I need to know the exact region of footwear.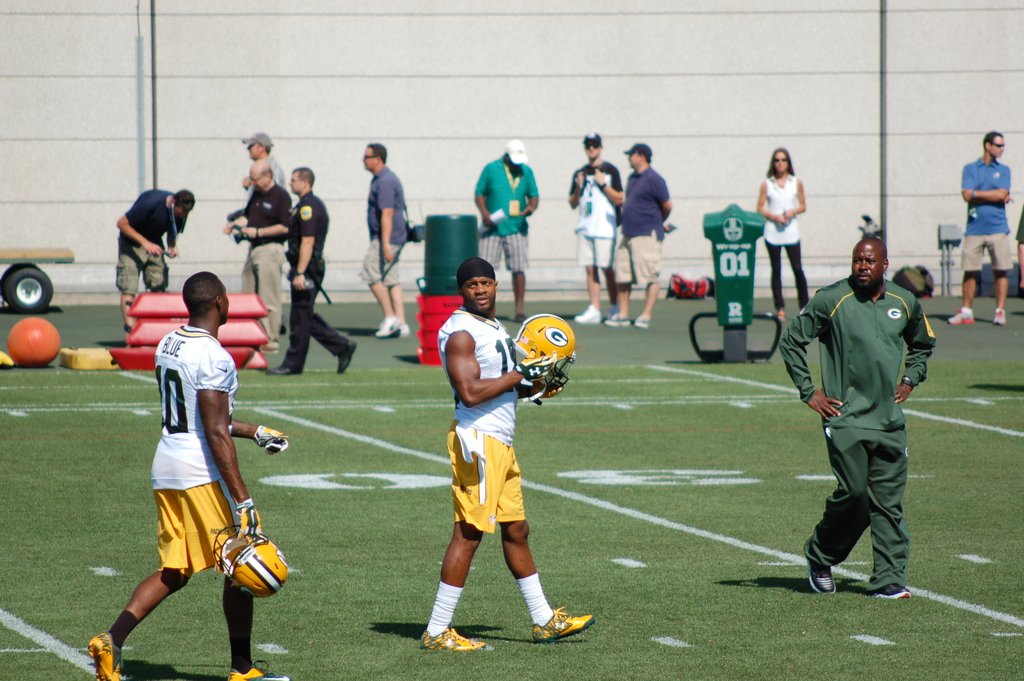
Region: [415, 627, 489, 654].
